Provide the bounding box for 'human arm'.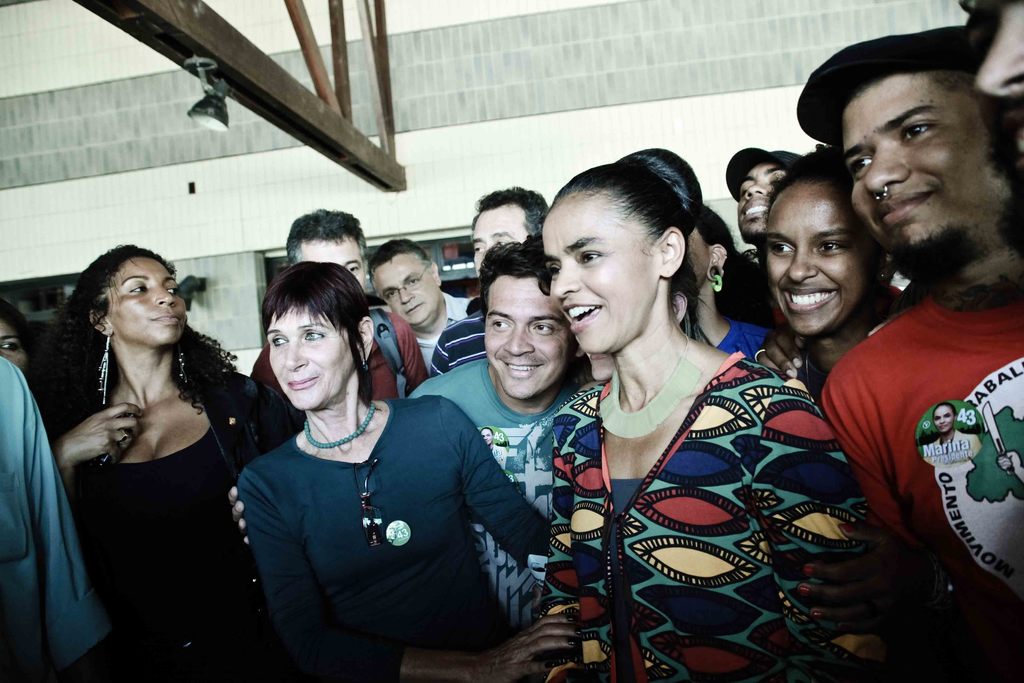
815, 374, 924, 556.
